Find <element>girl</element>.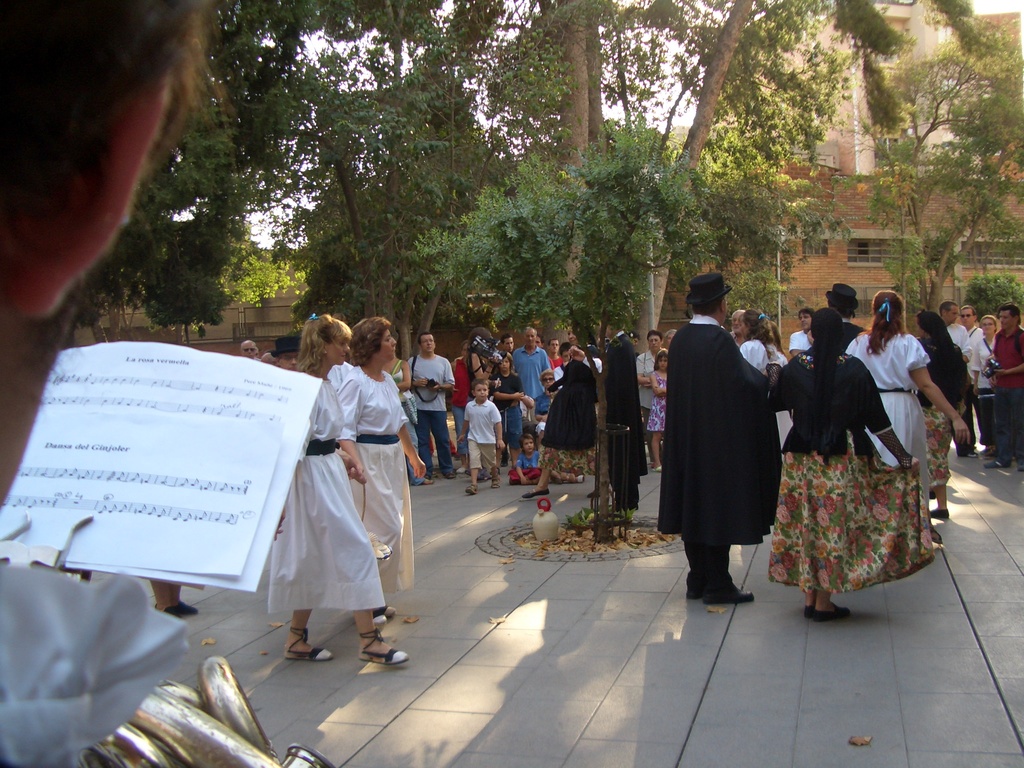
972:310:1000:449.
